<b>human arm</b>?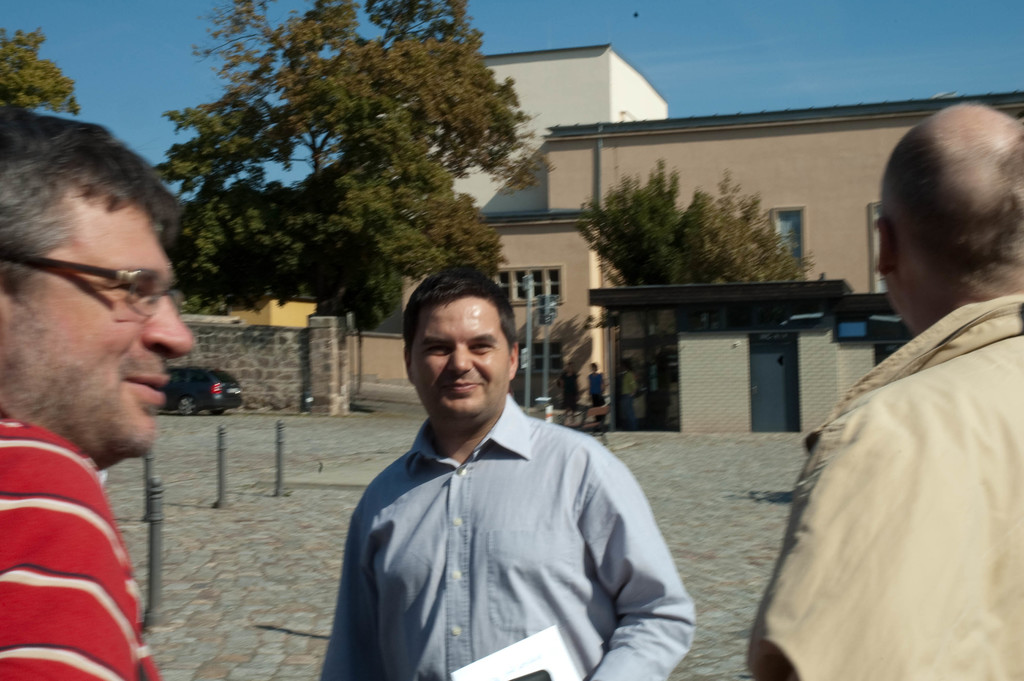
[left=625, top=372, right=644, bottom=401]
